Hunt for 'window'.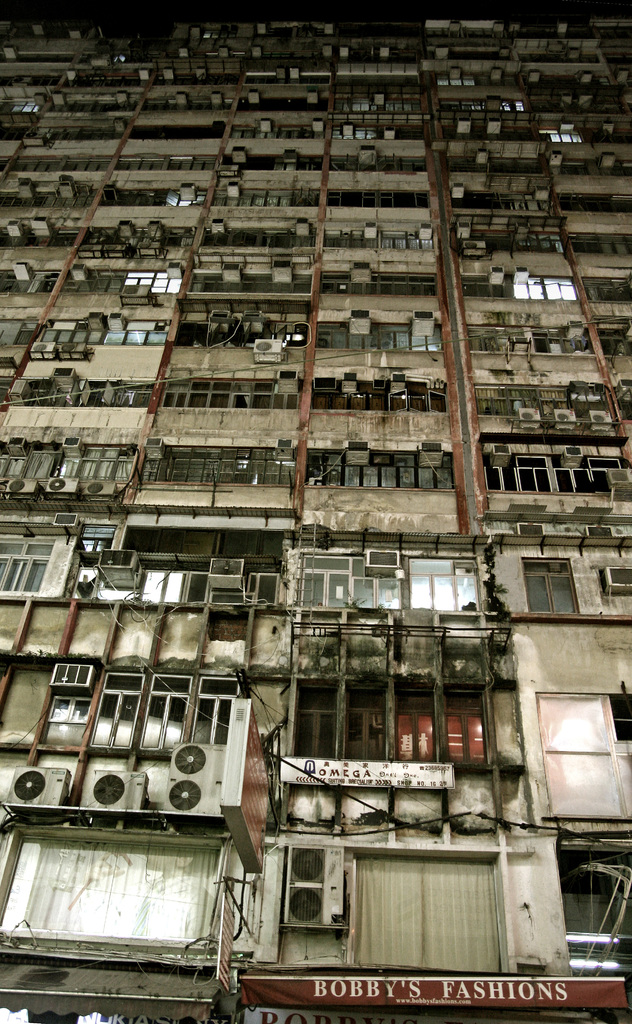
Hunted down at bbox=(0, 98, 35, 113).
